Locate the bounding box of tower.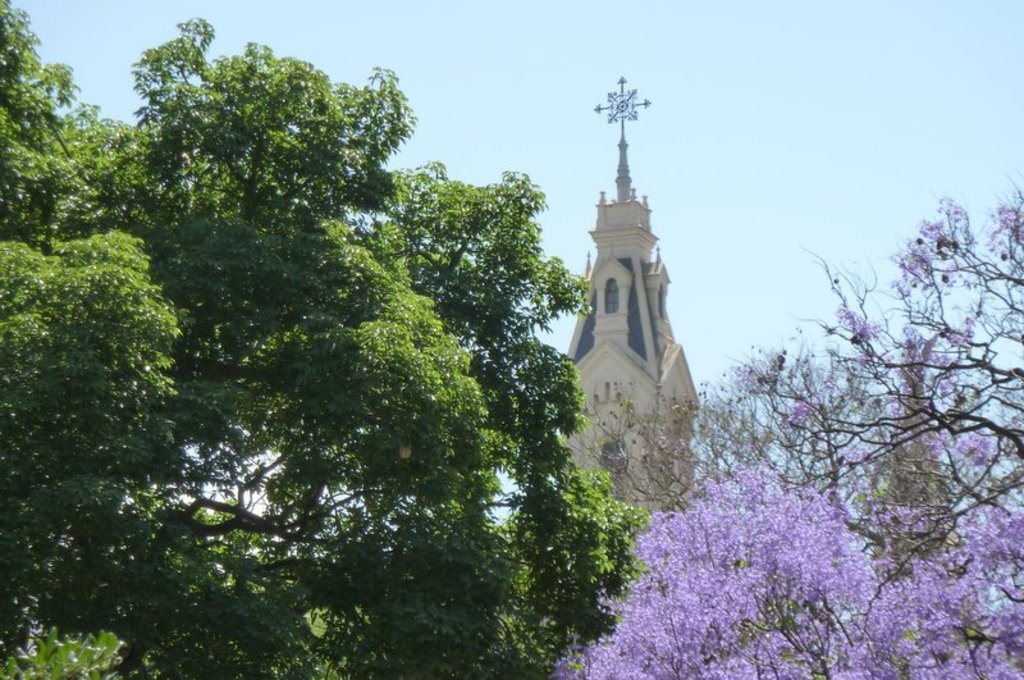
Bounding box: Rect(563, 93, 708, 508).
